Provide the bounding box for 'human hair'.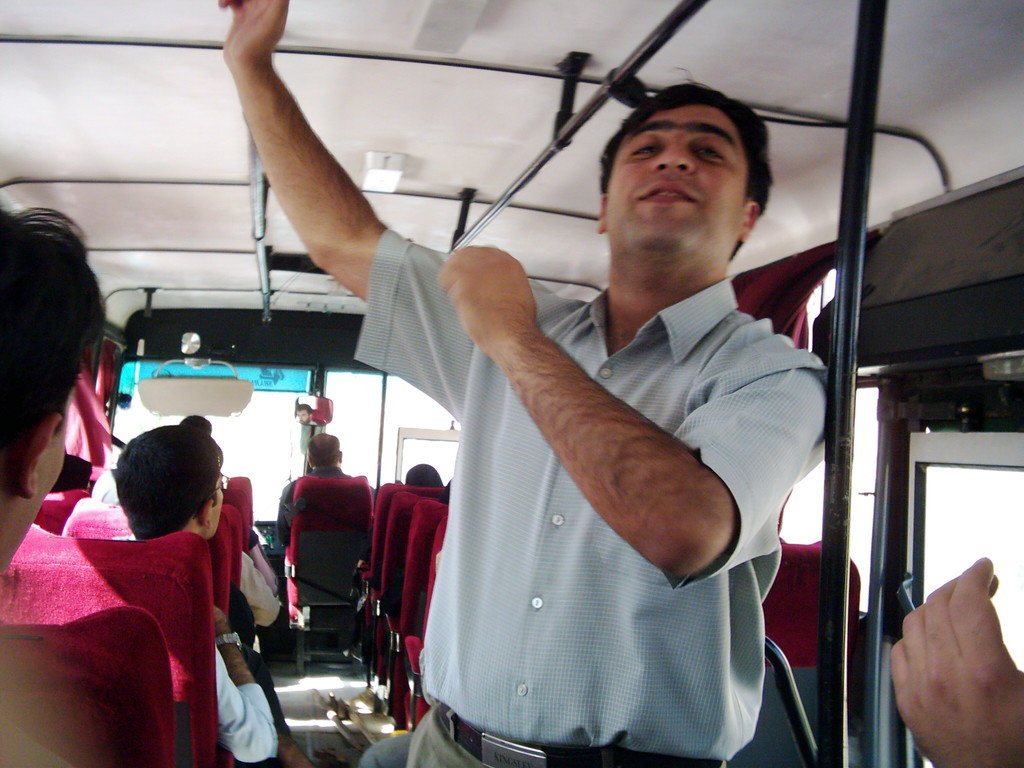
<bbox>608, 83, 775, 278</bbox>.
